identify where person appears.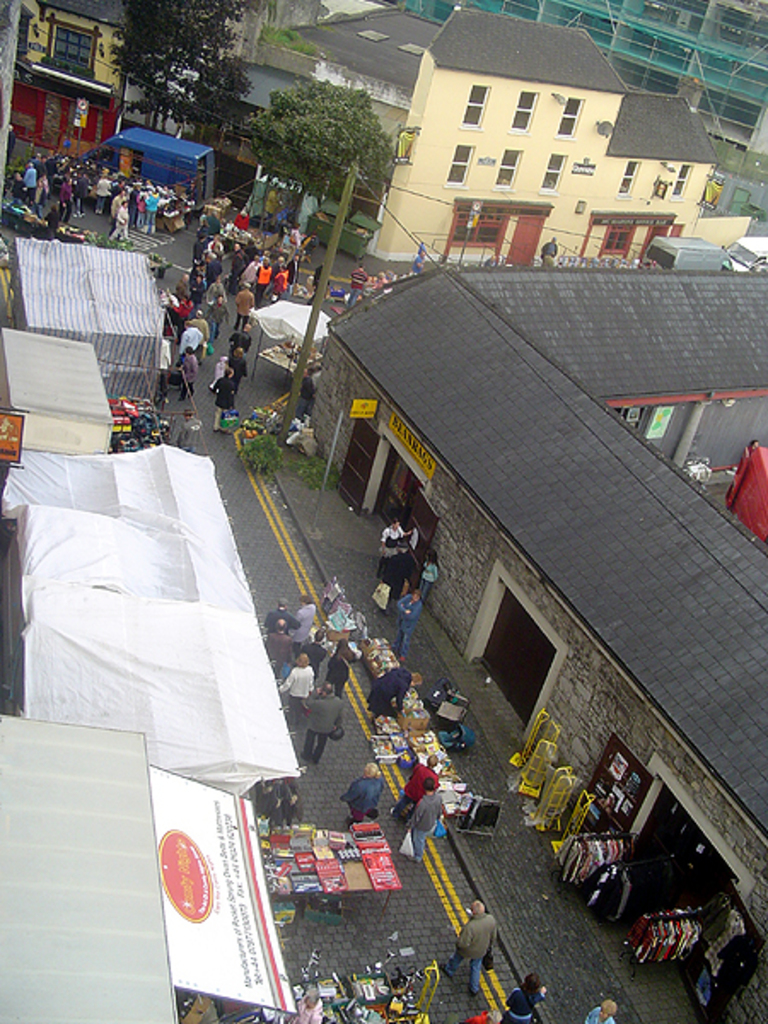
Appears at 585 997 616 1022.
